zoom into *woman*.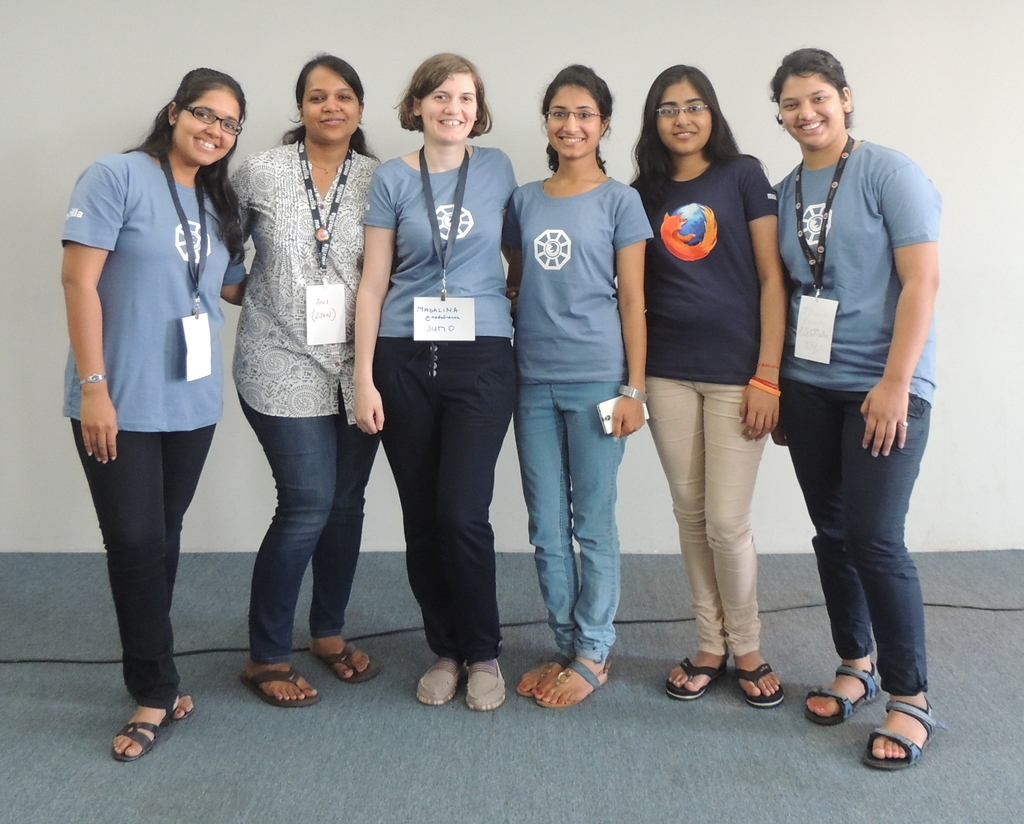
Zoom target: 346:49:521:715.
